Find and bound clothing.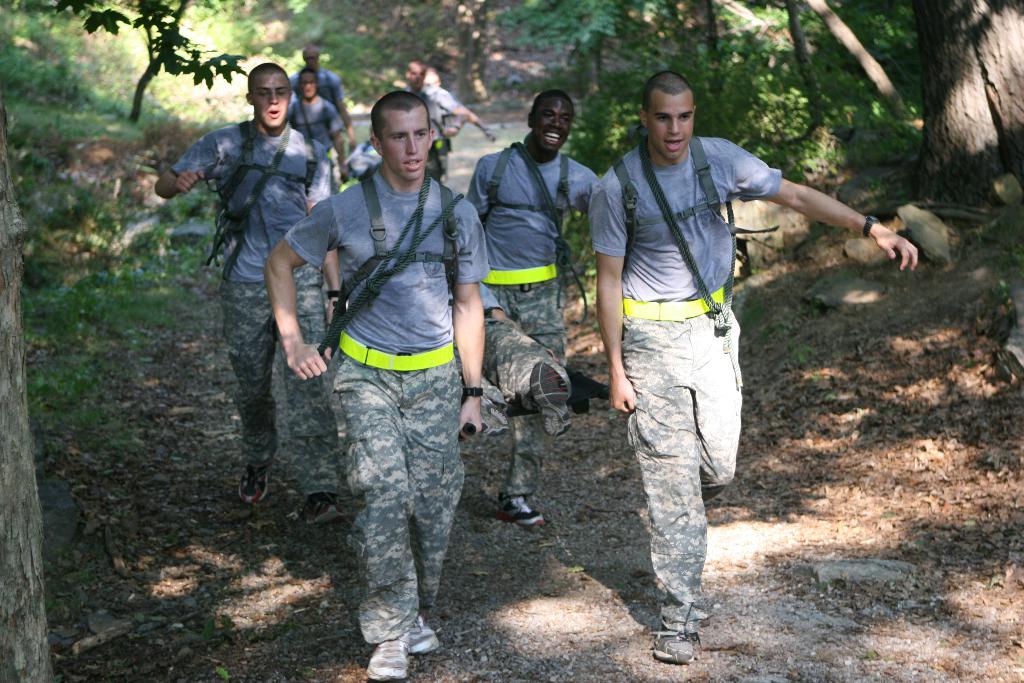
Bound: (left=294, top=70, right=340, bottom=103).
